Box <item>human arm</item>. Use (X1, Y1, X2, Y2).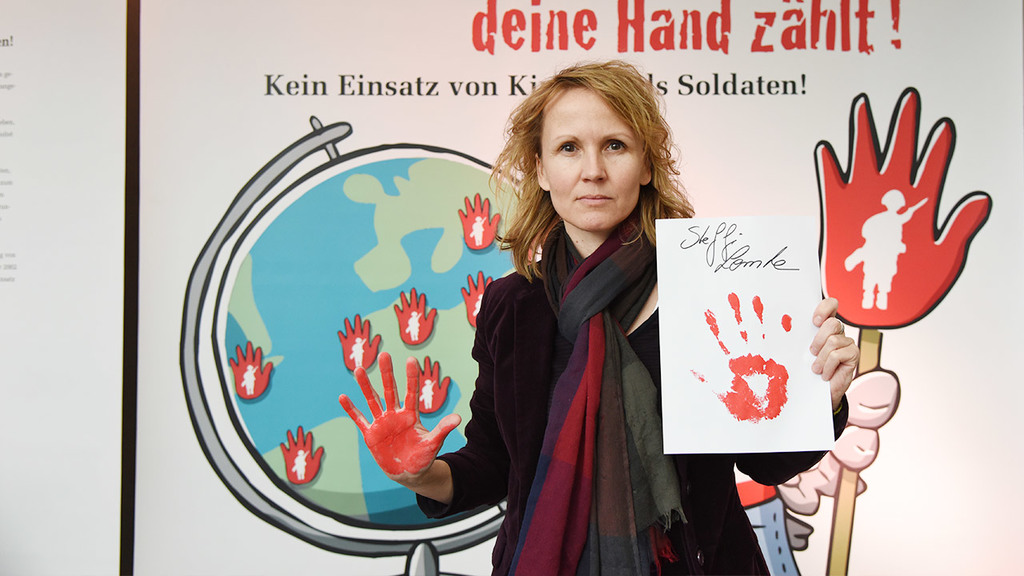
(275, 424, 330, 493).
